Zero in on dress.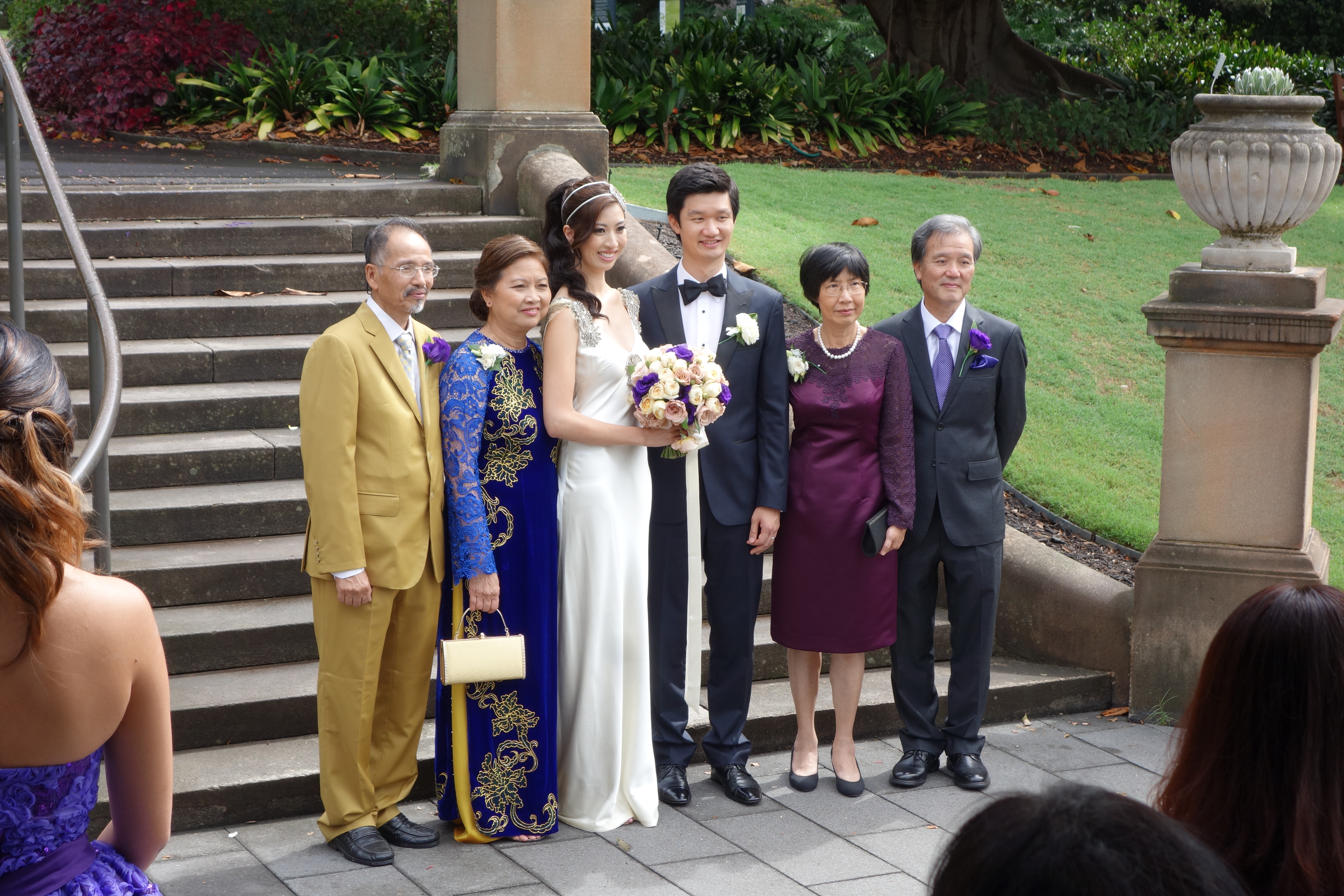
Zeroed in: [191,72,224,166].
